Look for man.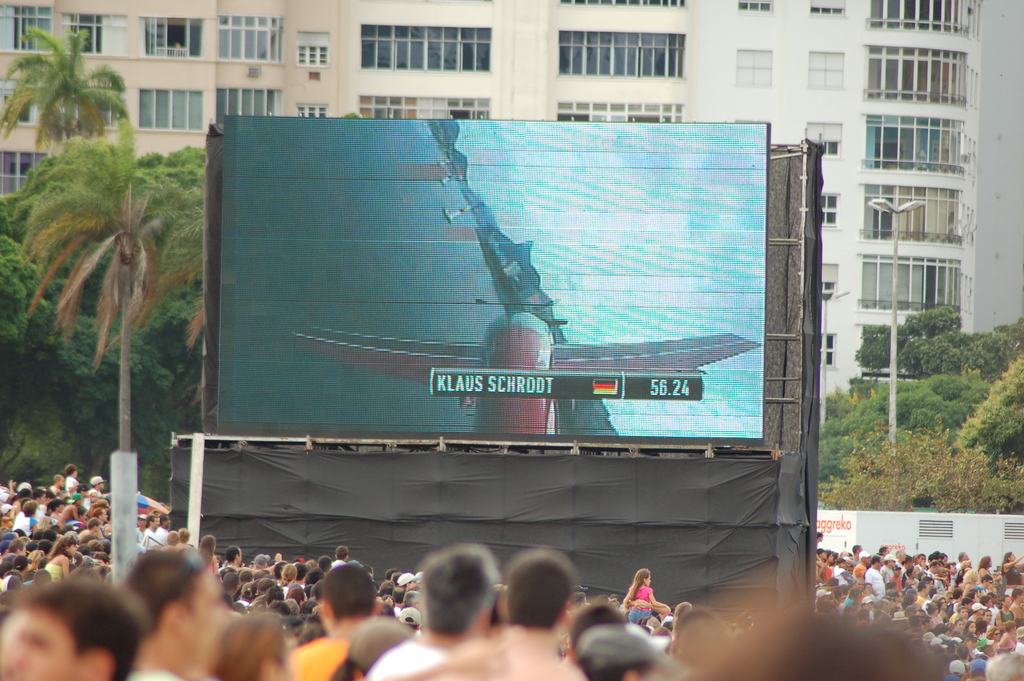
Found: [865, 552, 886, 602].
